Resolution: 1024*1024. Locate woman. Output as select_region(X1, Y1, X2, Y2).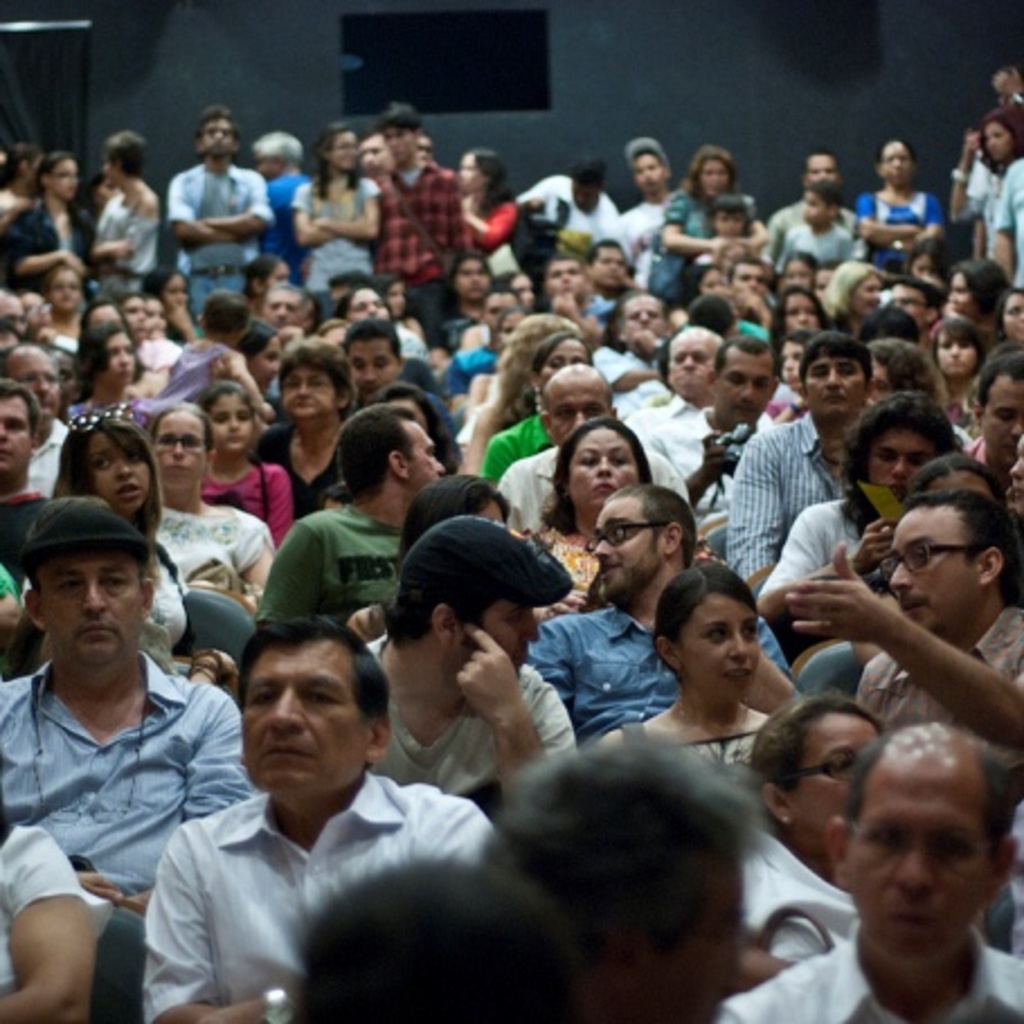
select_region(772, 284, 824, 342).
